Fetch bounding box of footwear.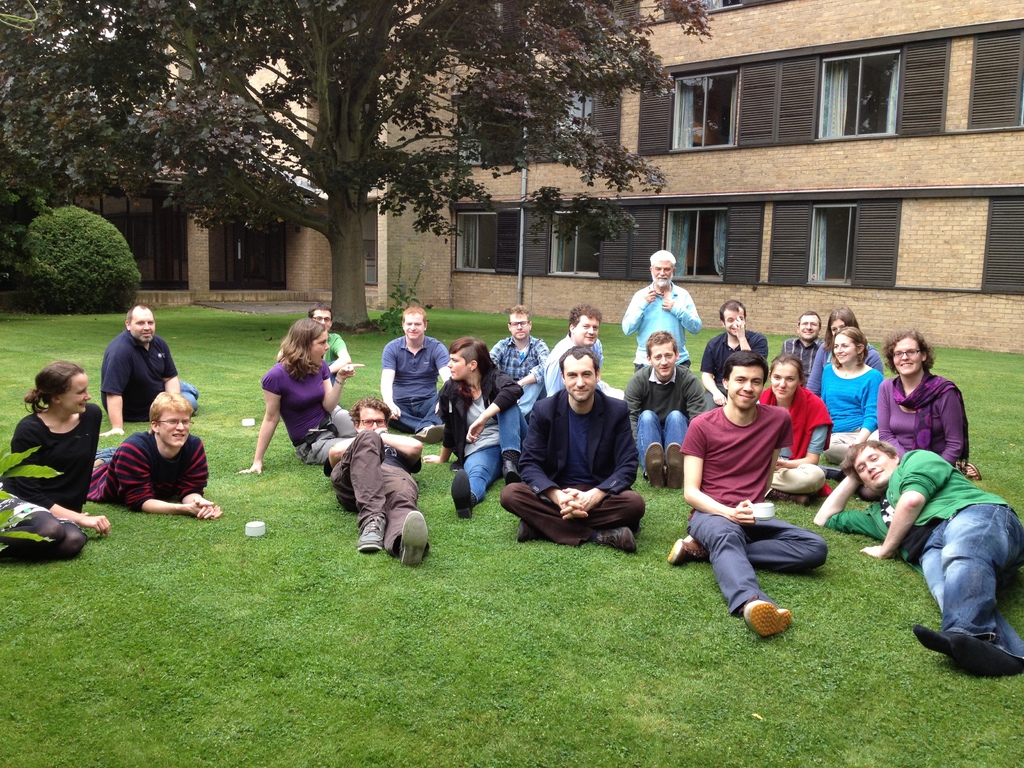
Bbox: l=963, t=636, r=1023, b=675.
